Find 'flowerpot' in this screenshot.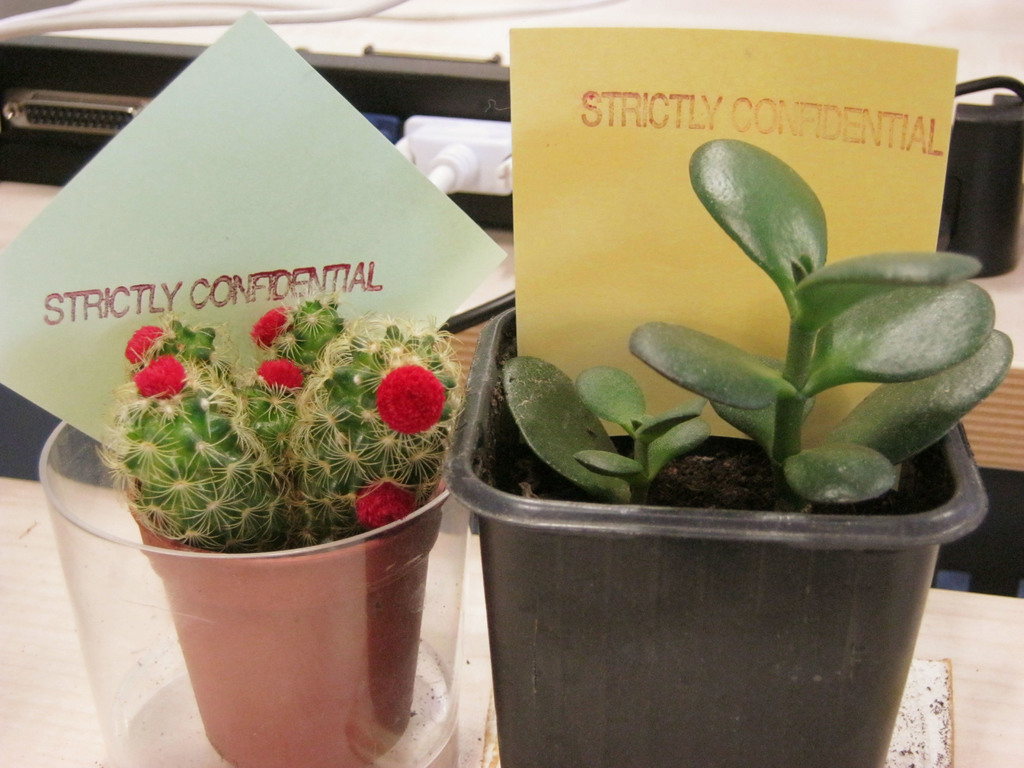
The bounding box for 'flowerpot' is x1=443 y1=307 x2=985 y2=767.
